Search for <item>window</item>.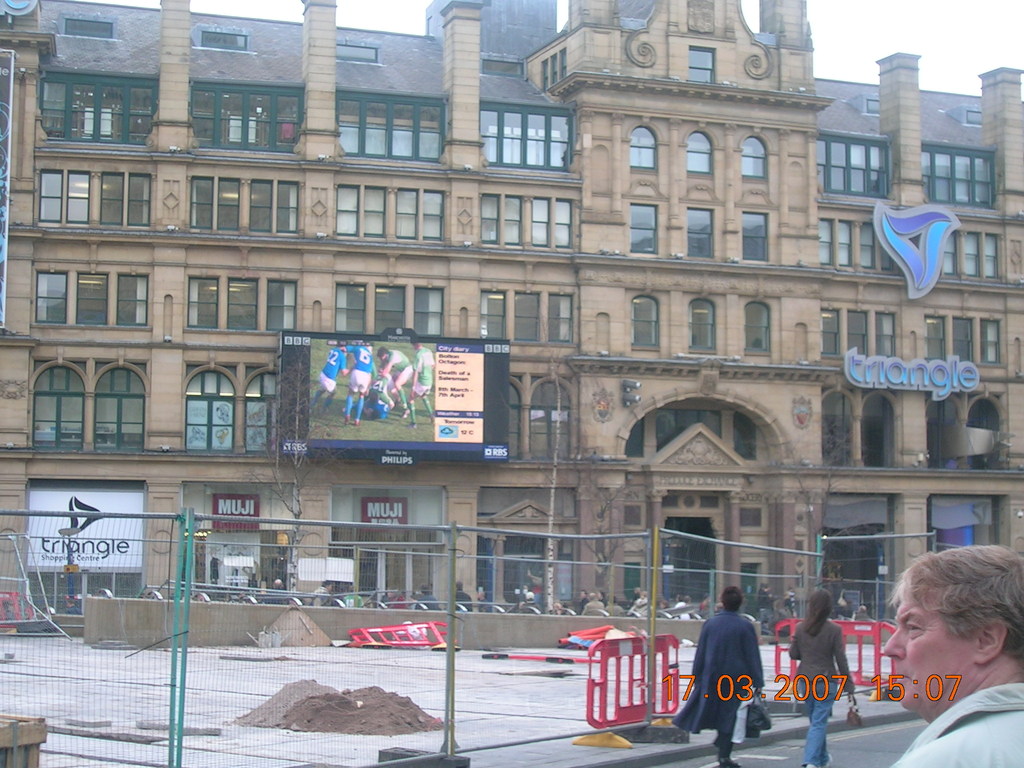
Found at 849, 312, 865, 356.
